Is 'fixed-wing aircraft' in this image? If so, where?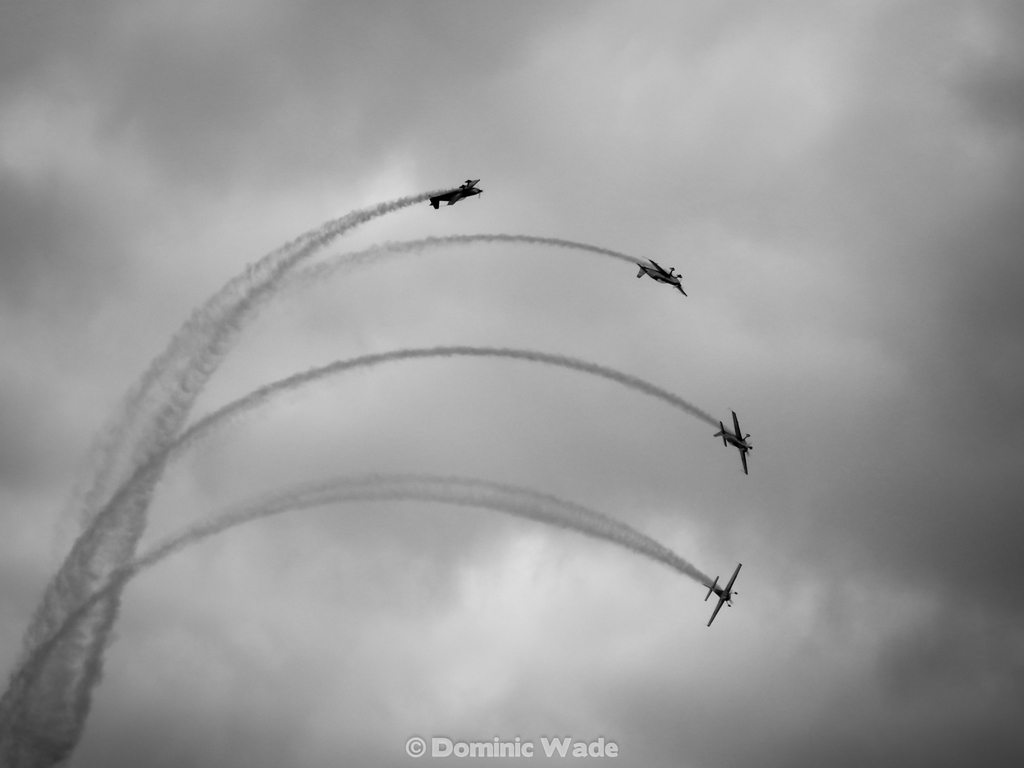
Yes, at (x1=712, y1=409, x2=754, y2=474).
